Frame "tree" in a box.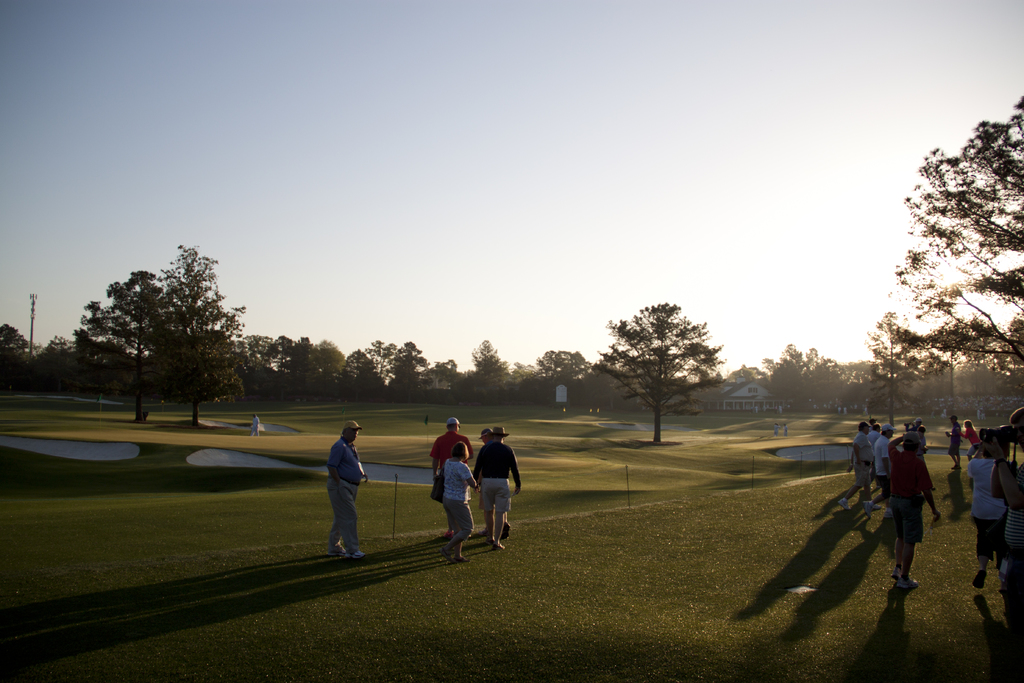
[871,92,1023,375].
